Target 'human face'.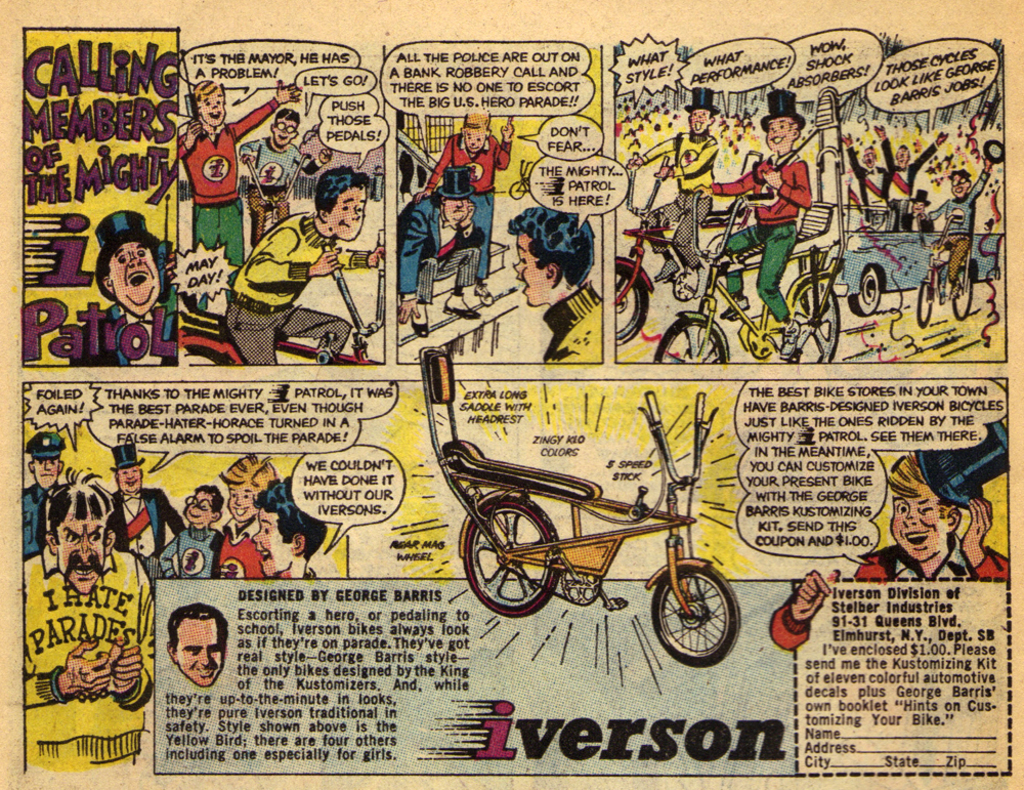
Target region: detection(33, 455, 56, 483).
